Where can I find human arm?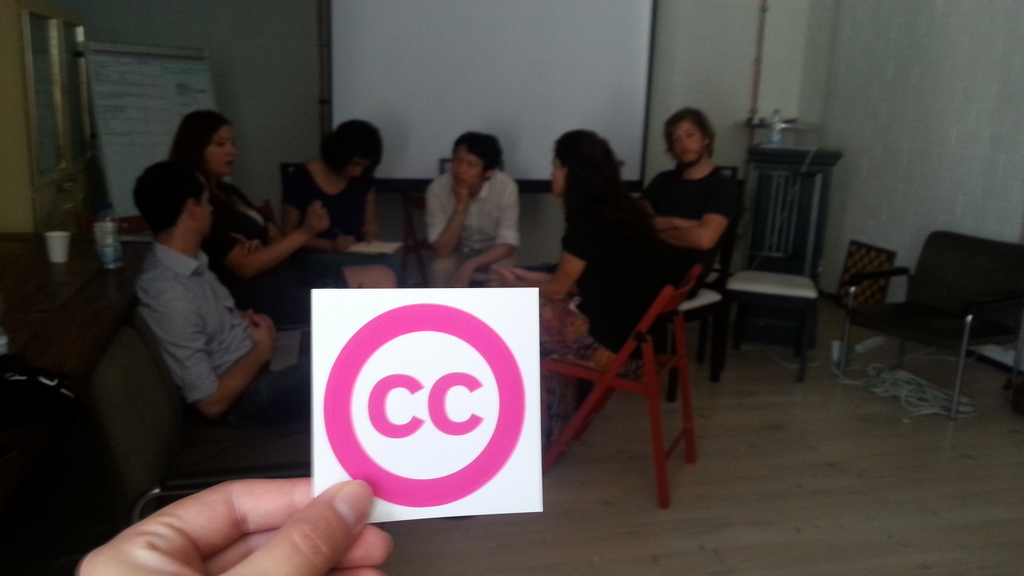
You can find it at locate(356, 185, 379, 246).
